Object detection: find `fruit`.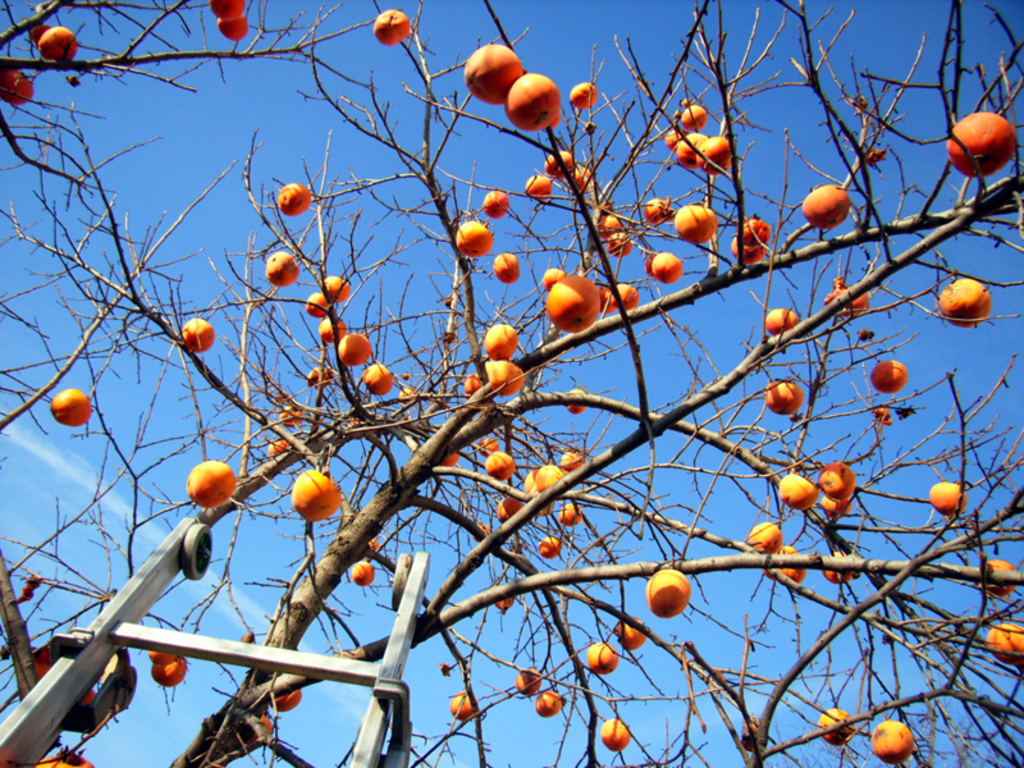
[x1=183, y1=457, x2=237, y2=515].
